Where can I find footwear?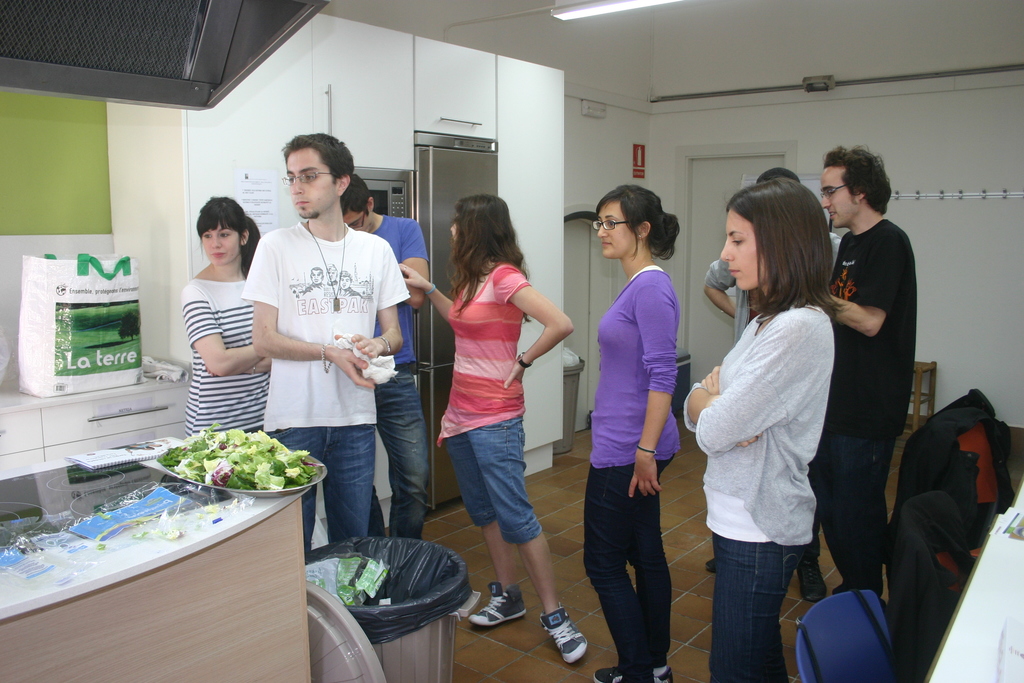
You can find it at bbox=(705, 557, 715, 573).
